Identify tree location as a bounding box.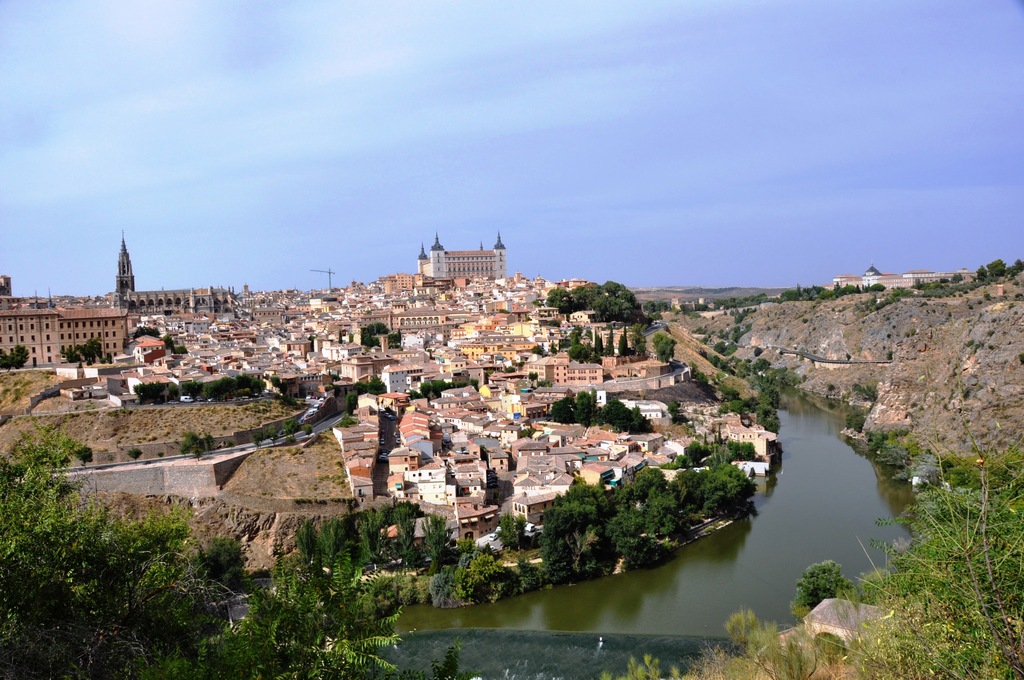
134:377:168:406.
